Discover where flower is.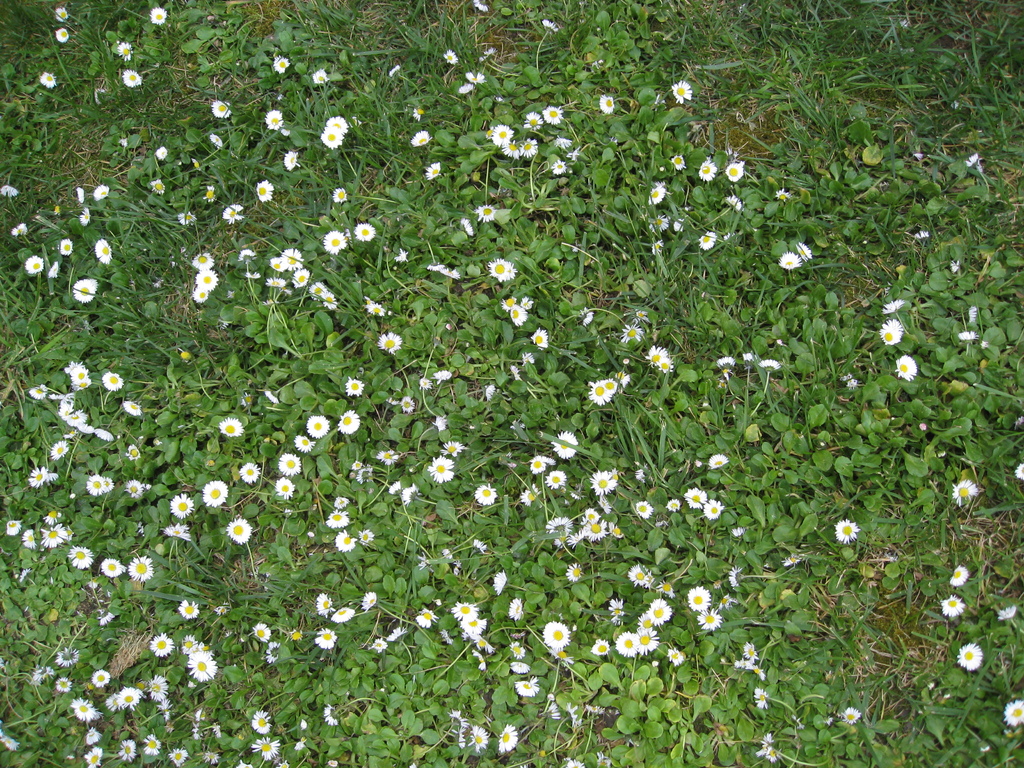
Discovered at (x1=885, y1=302, x2=901, y2=310).
